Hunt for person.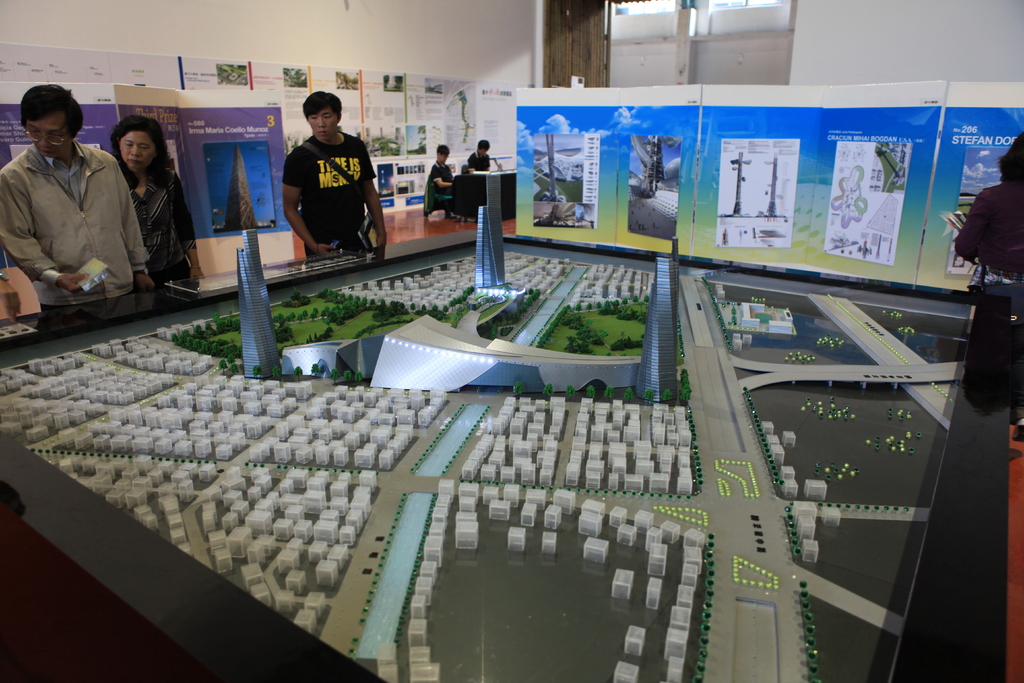
Hunted down at [x1=0, y1=82, x2=150, y2=322].
